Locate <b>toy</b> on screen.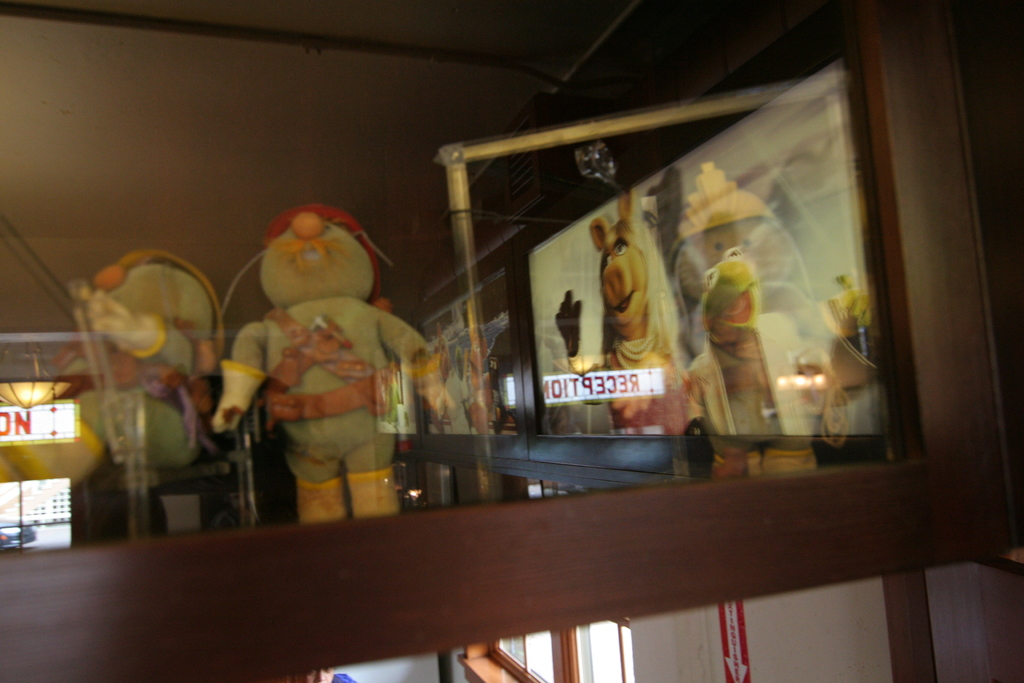
On screen at x1=50 y1=243 x2=229 y2=488.
